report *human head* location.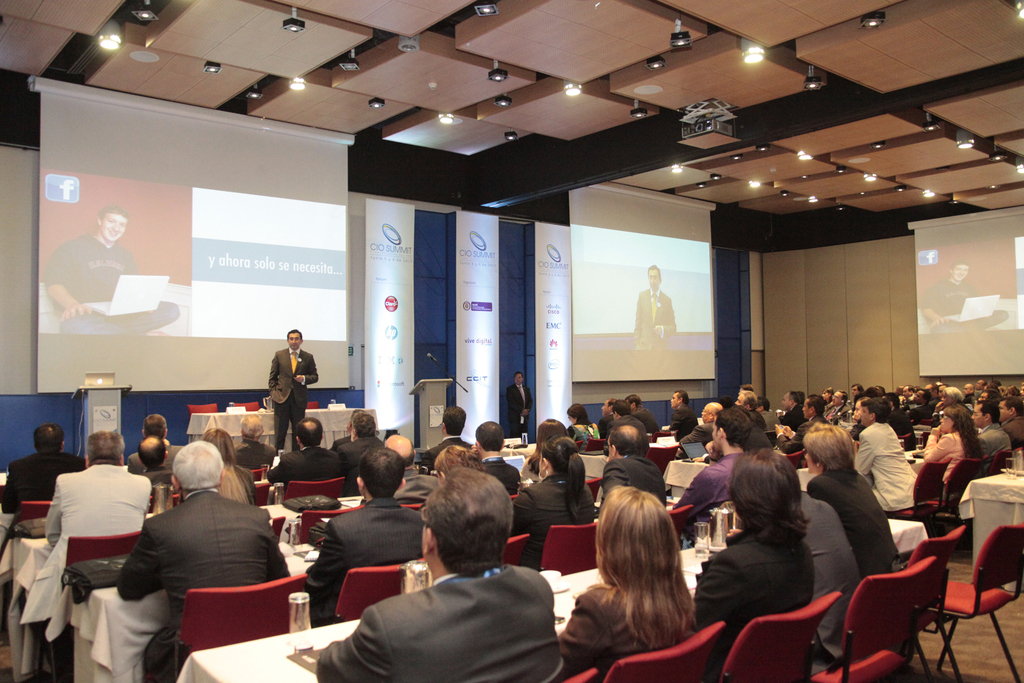
Report: <box>385,434,417,471</box>.
